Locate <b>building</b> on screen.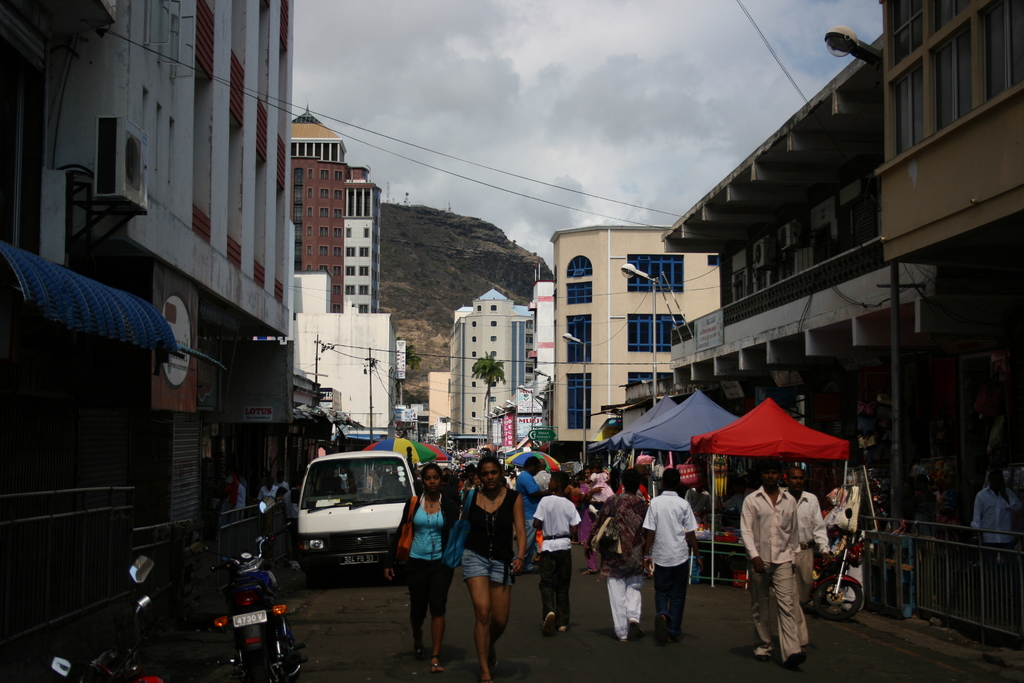
On screen at [x1=880, y1=0, x2=1023, y2=642].
